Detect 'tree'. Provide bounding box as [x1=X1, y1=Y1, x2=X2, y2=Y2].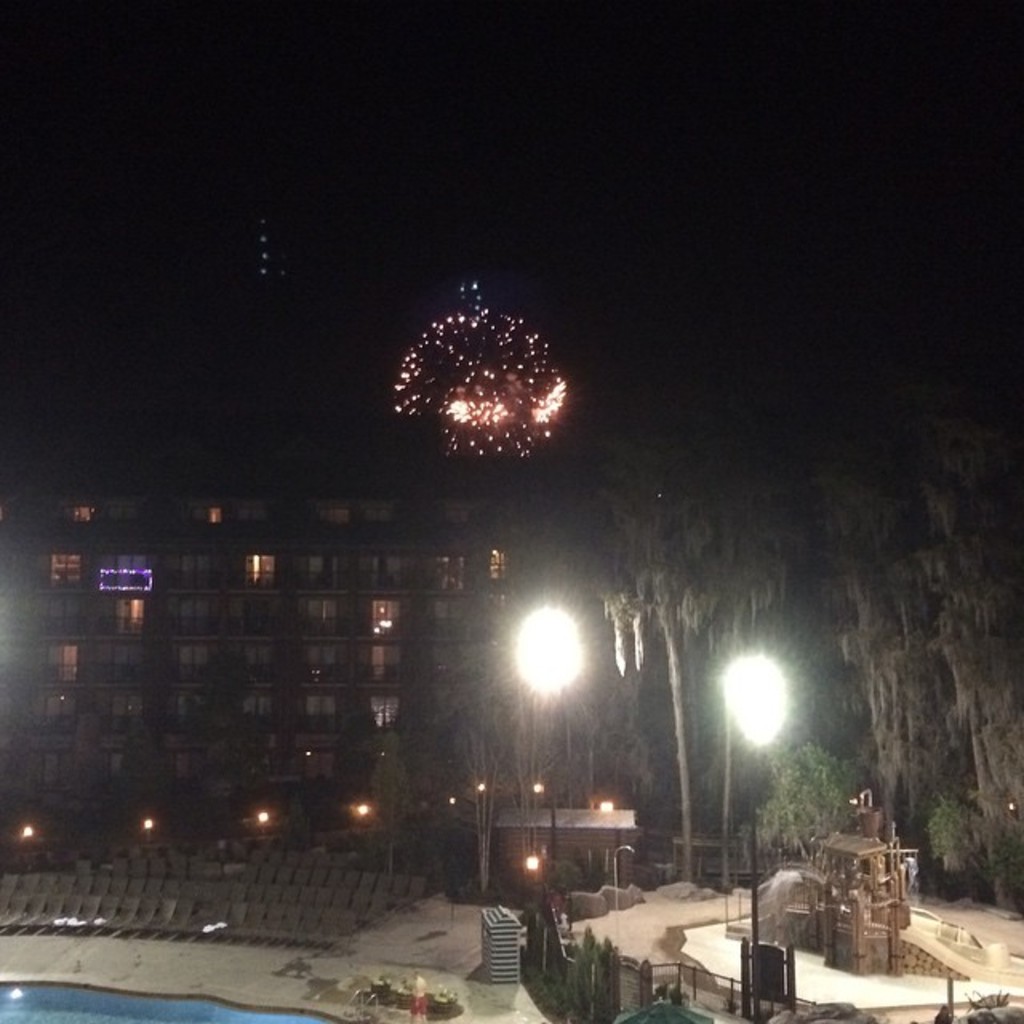
[x1=582, y1=456, x2=774, y2=891].
